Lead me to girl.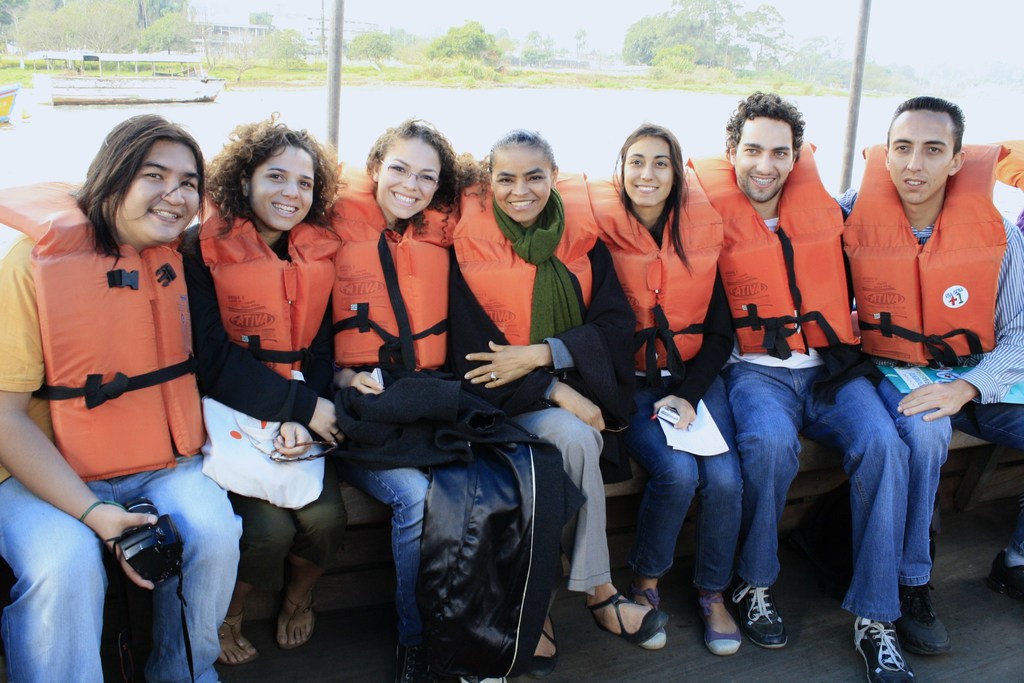
Lead to BBox(446, 134, 633, 674).
